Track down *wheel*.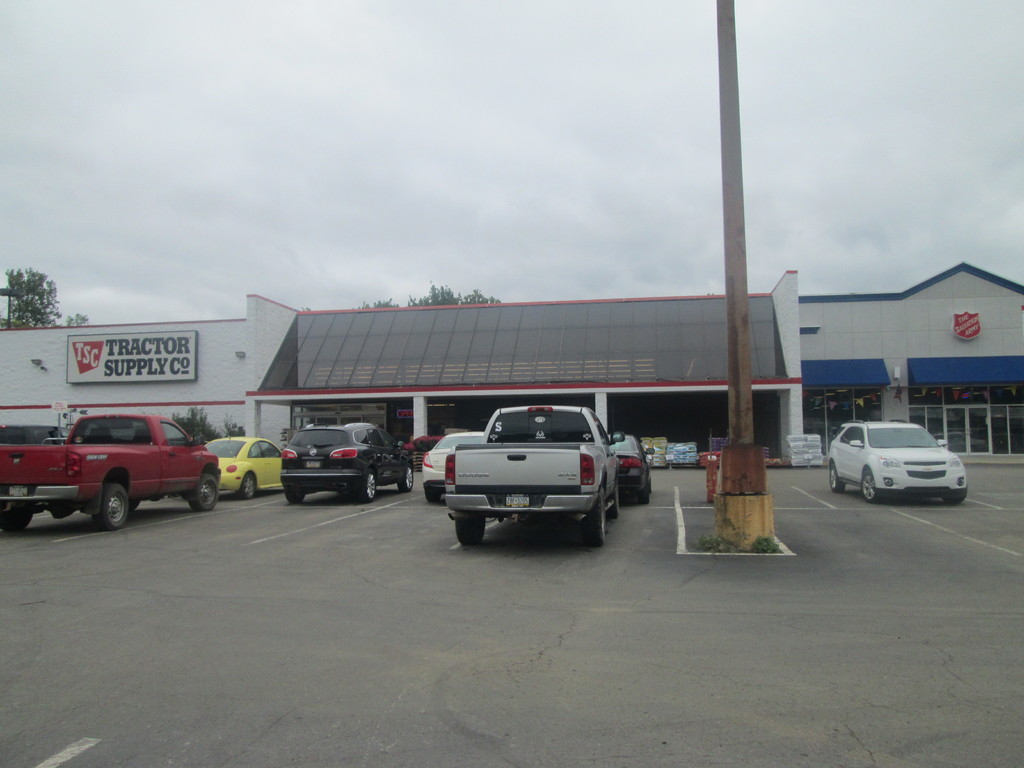
Tracked to <box>637,485,651,504</box>.
